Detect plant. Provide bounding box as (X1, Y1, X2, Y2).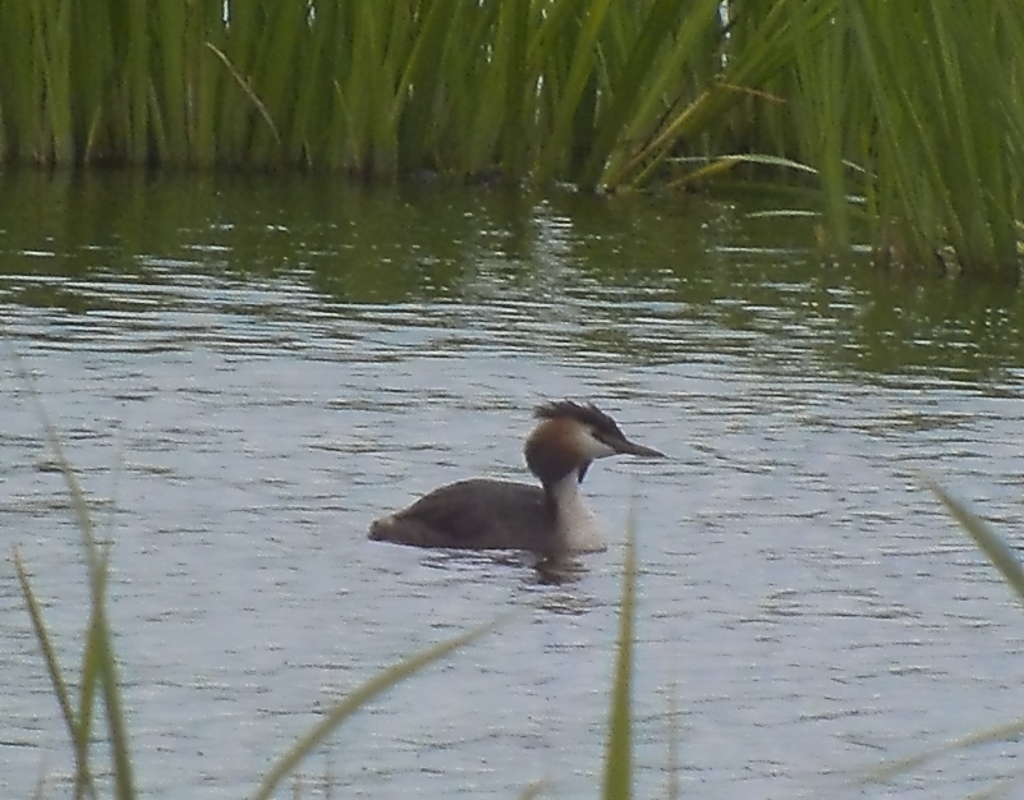
(859, 698, 1023, 776).
